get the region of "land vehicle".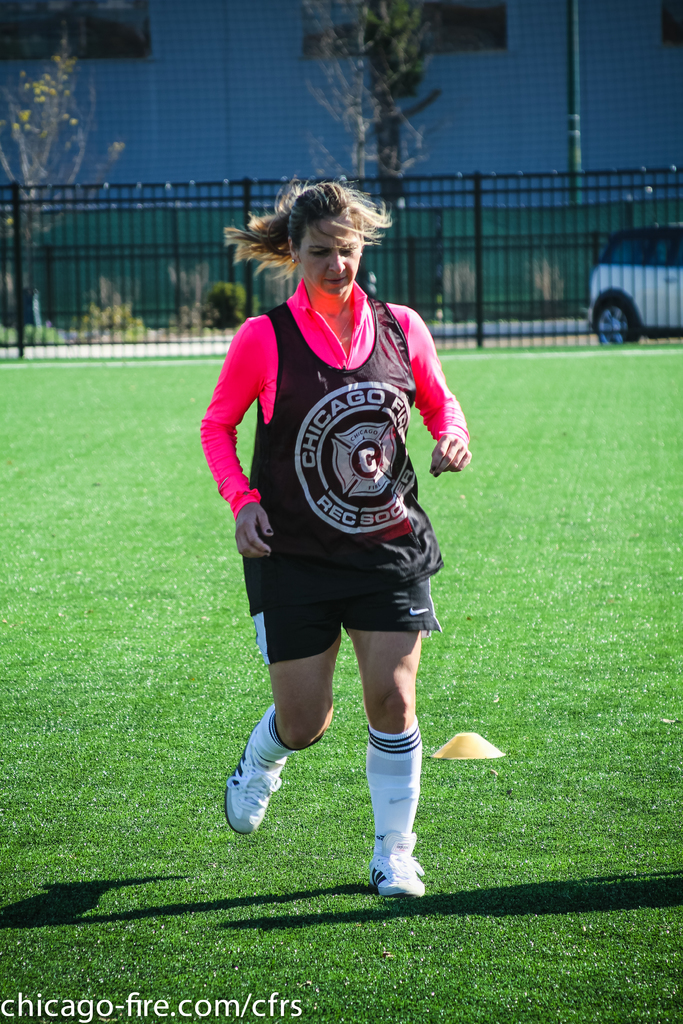
x1=578, y1=205, x2=680, y2=342.
